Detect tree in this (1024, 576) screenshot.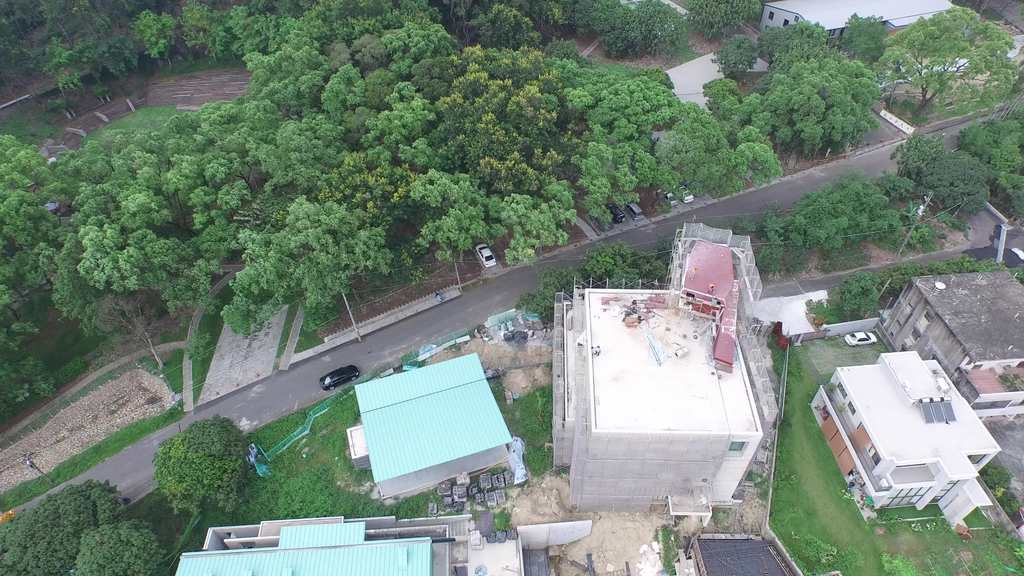
Detection: 134 407 266 519.
